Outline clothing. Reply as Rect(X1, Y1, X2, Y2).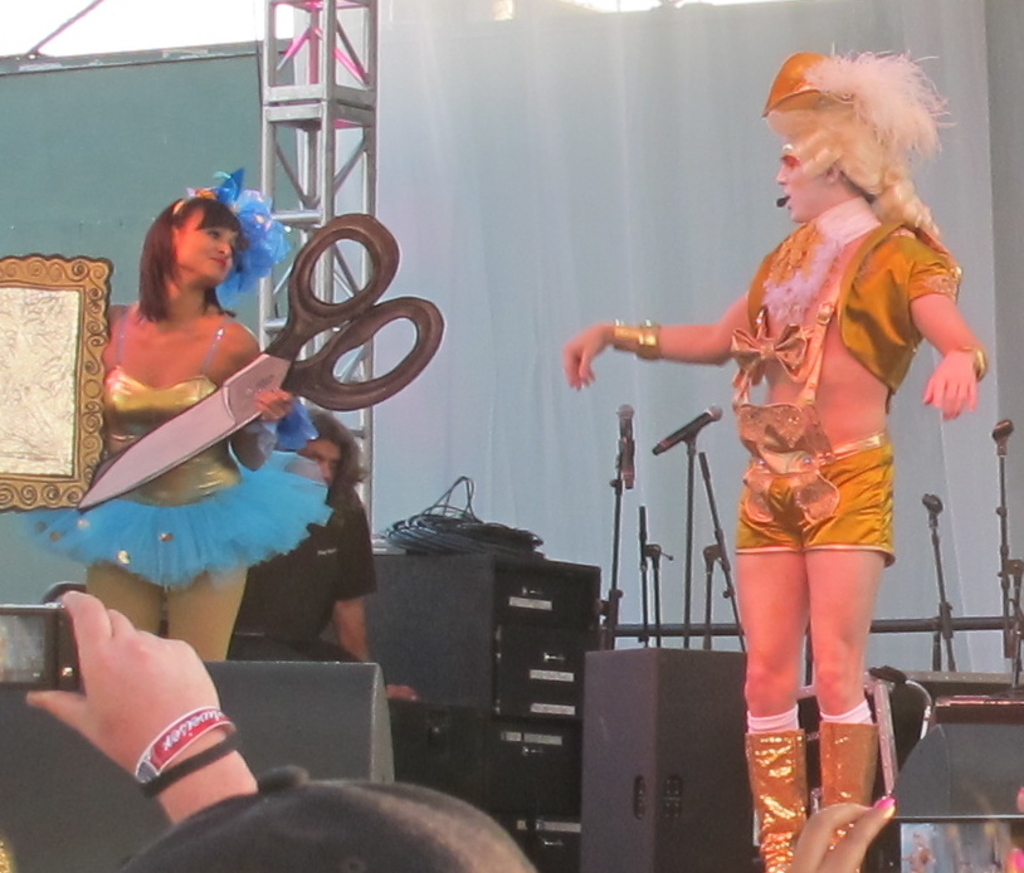
Rect(229, 478, 381, 664).
